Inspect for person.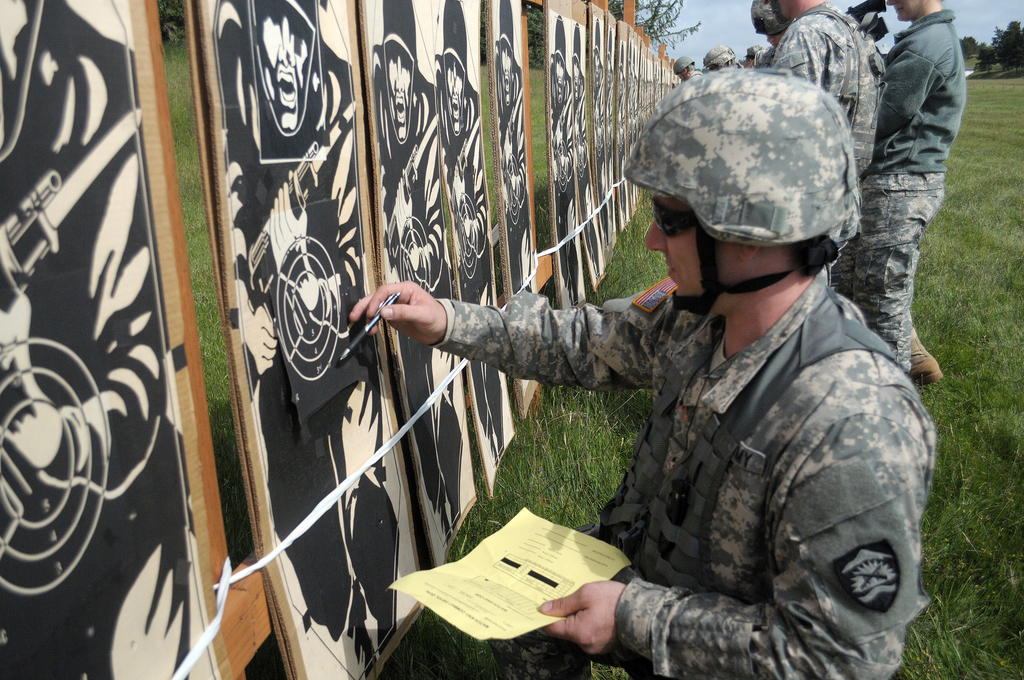
Inspection: l=747, t=45, r=765, b=67.
